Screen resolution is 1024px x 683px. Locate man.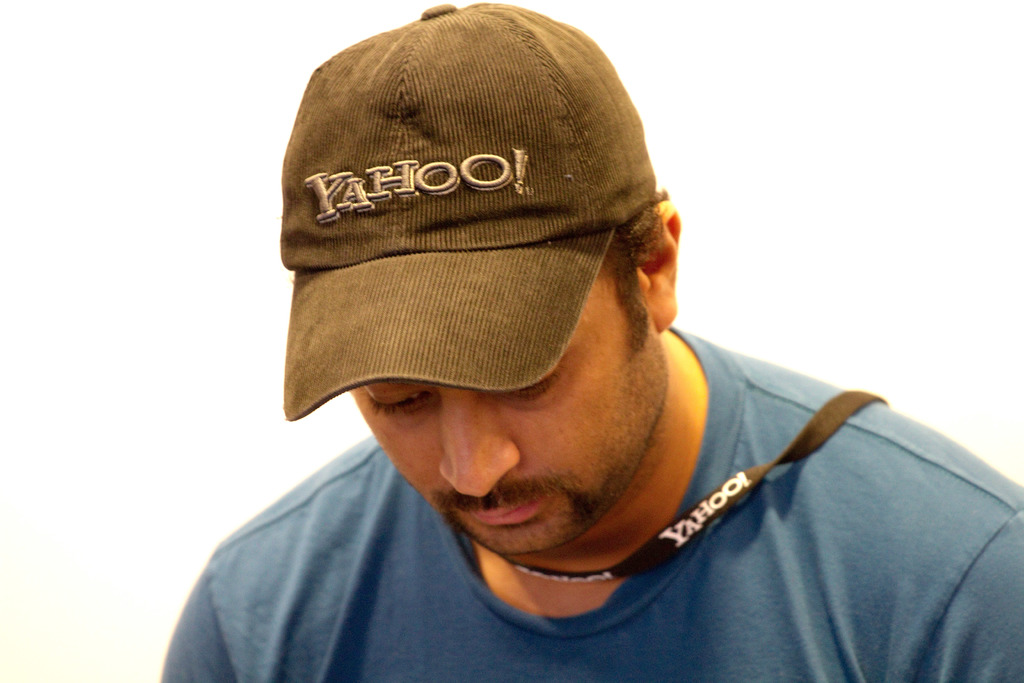
bbox=[186, 26, 993, 682].
